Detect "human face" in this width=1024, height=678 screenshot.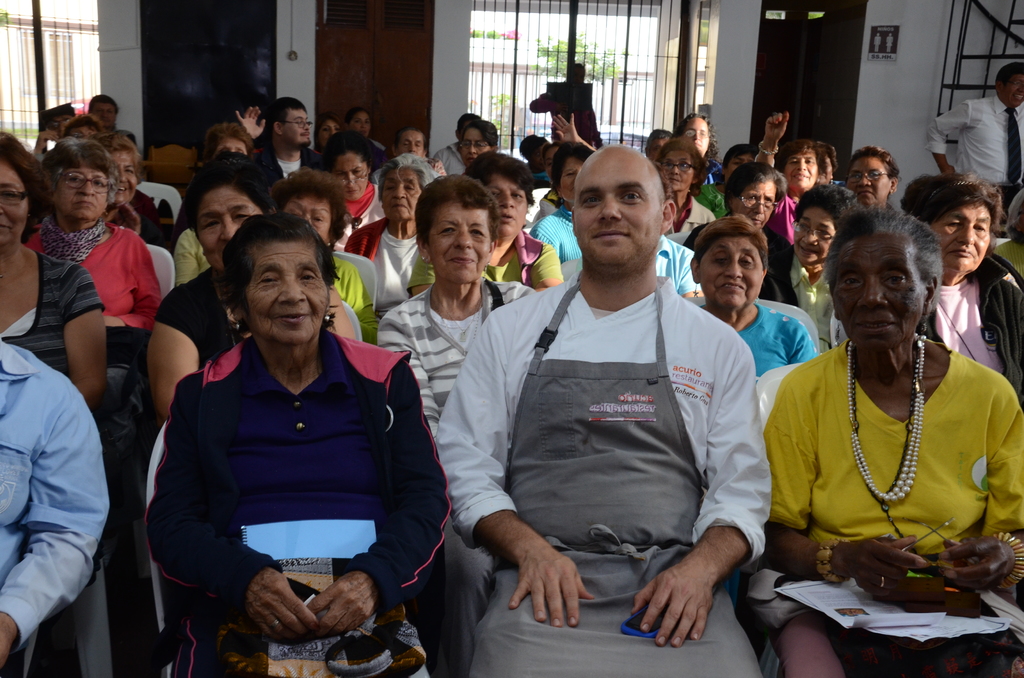
Detection: (left=733, top=184, right=773, bottom=227).
